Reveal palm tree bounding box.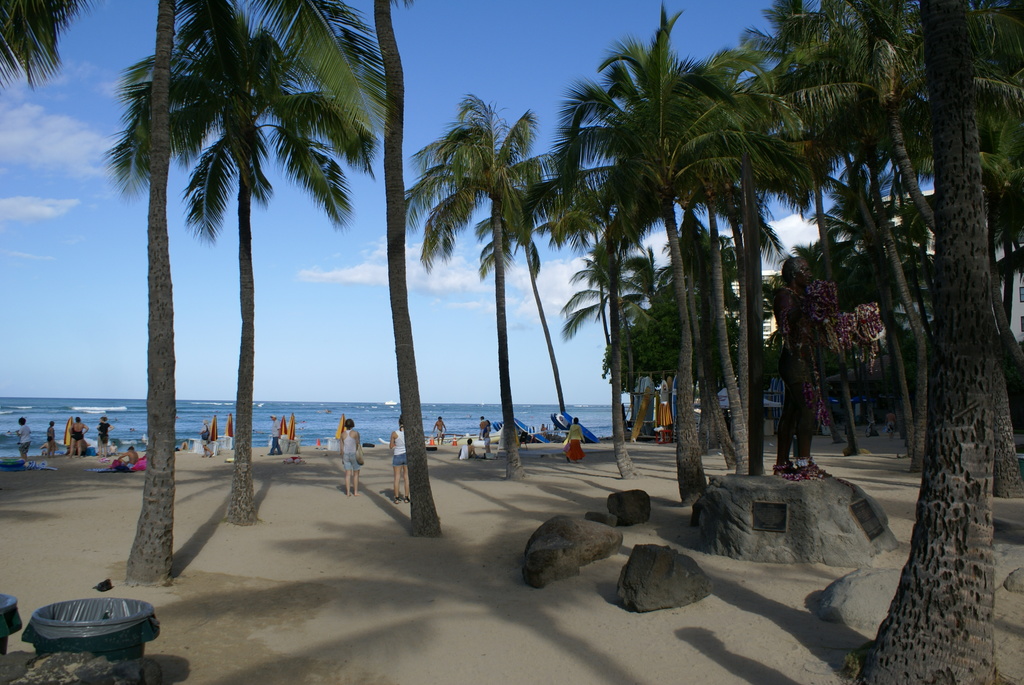
Revealed: 121,0,180,593.
